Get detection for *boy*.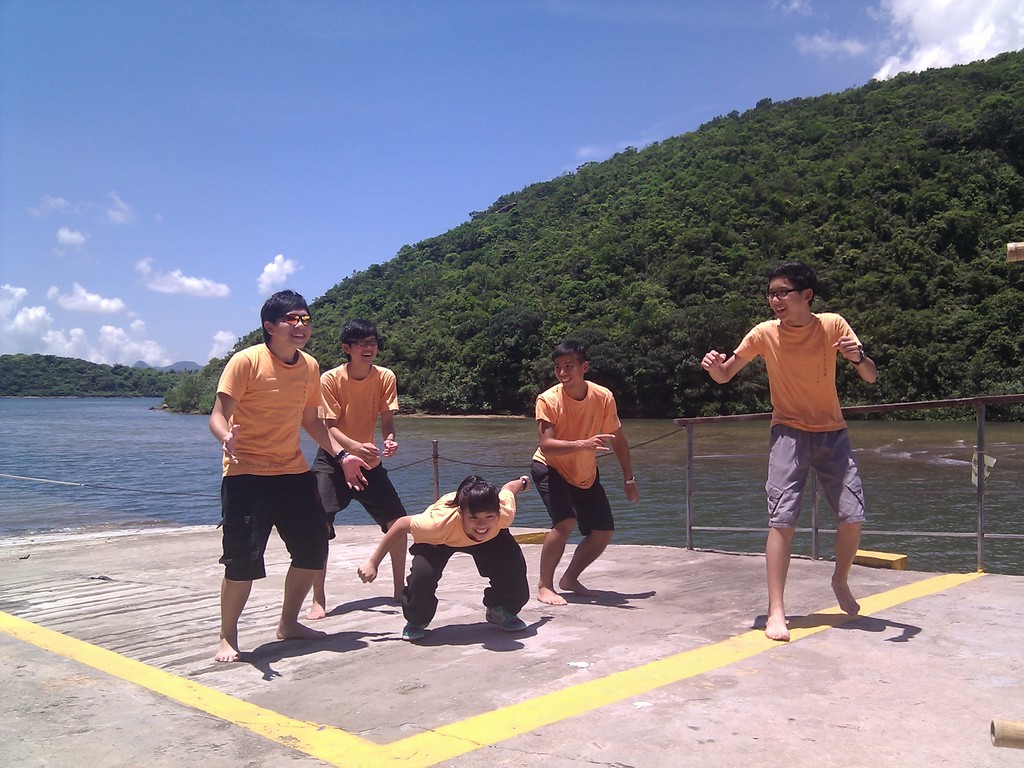
Detection: pyautogui.locateOnScreen(708, 269, 886, 647).
